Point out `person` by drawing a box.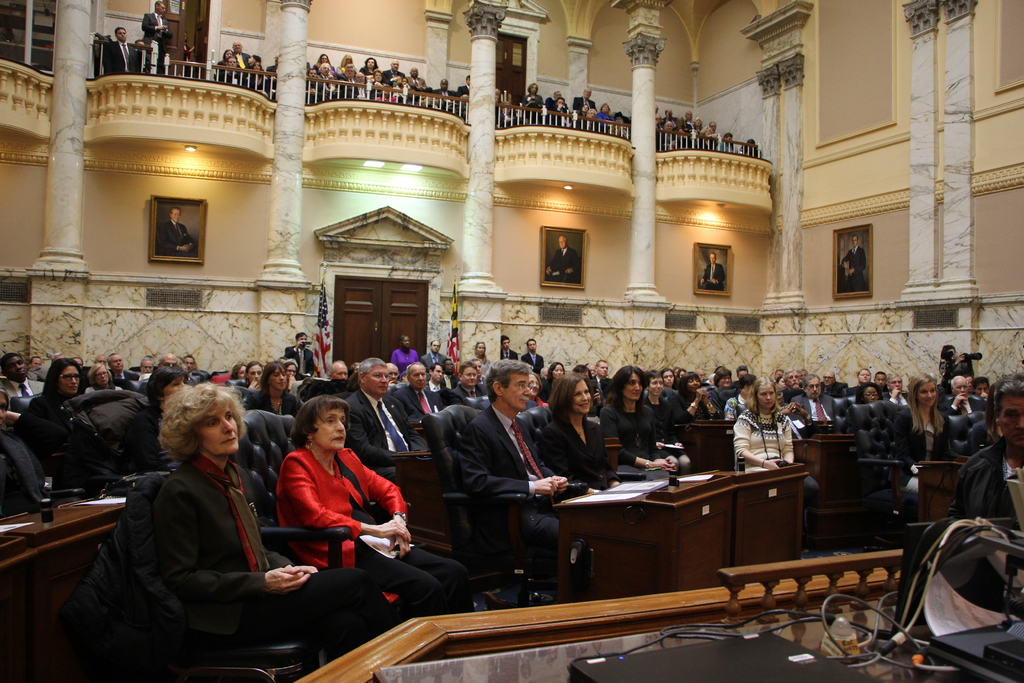
(x1=840, y1=235, x2=868, y2=293).
